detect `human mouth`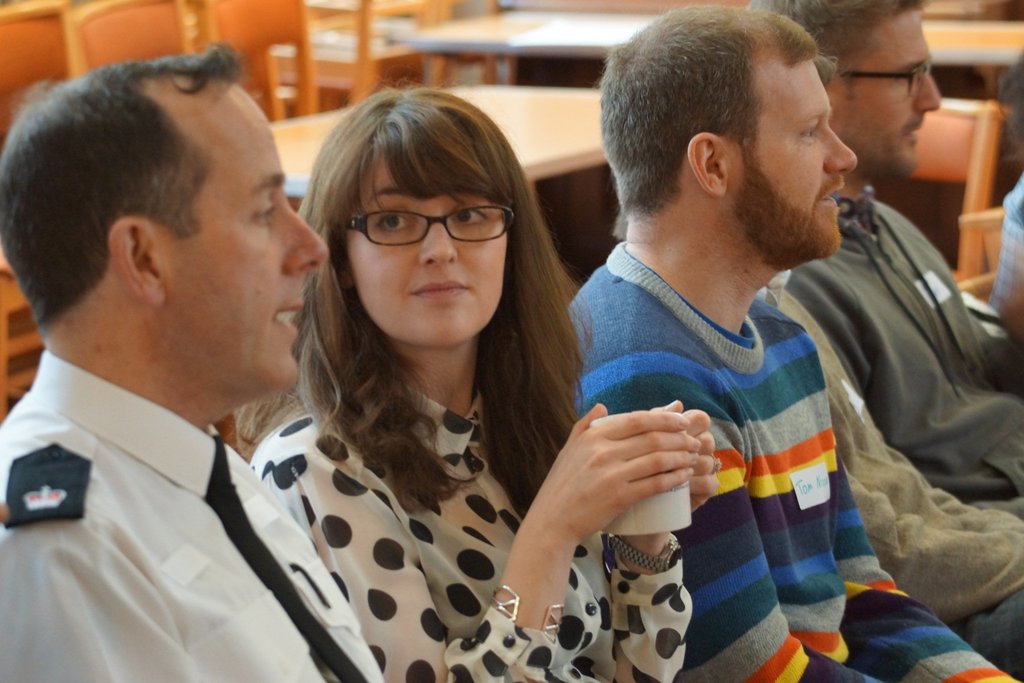
900, 114, 922, 146
